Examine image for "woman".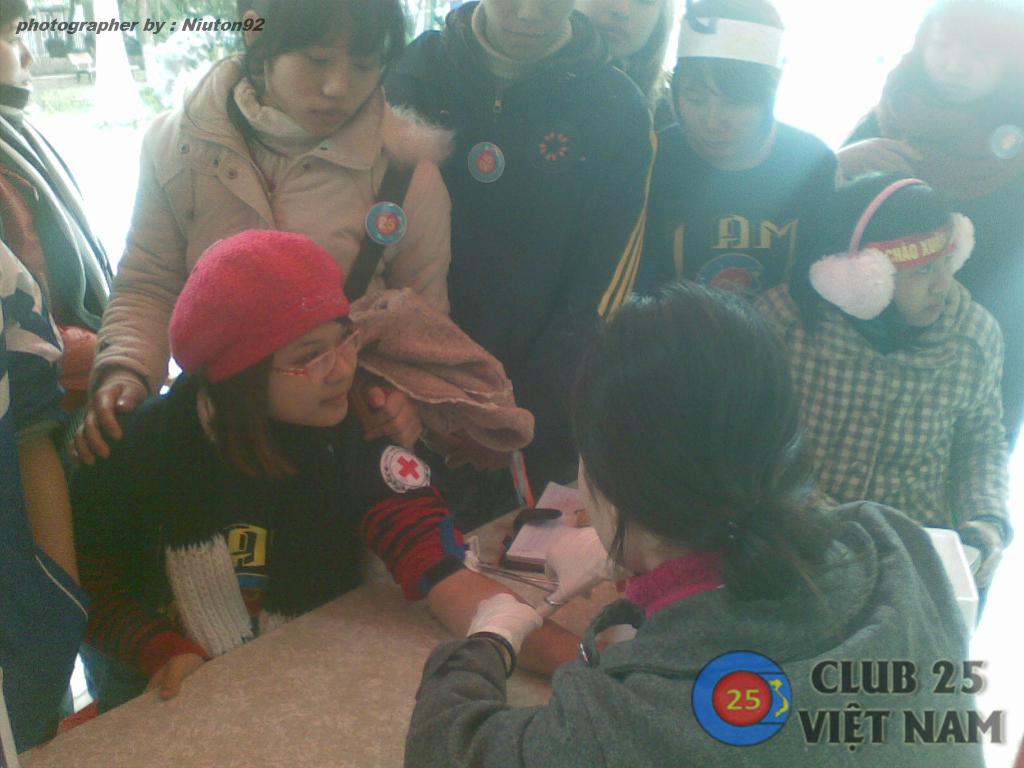
Examination result: box=[70, 0, 455, 463].
